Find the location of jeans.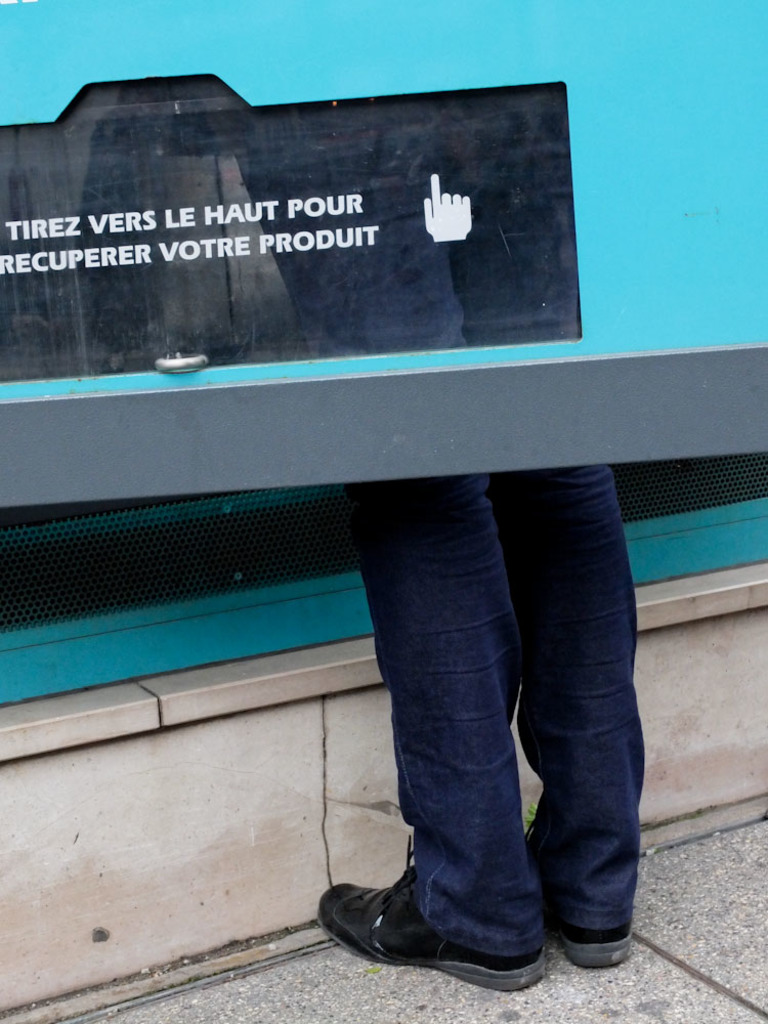
Location: left=324, top=457, right=666, bottom=1006.
